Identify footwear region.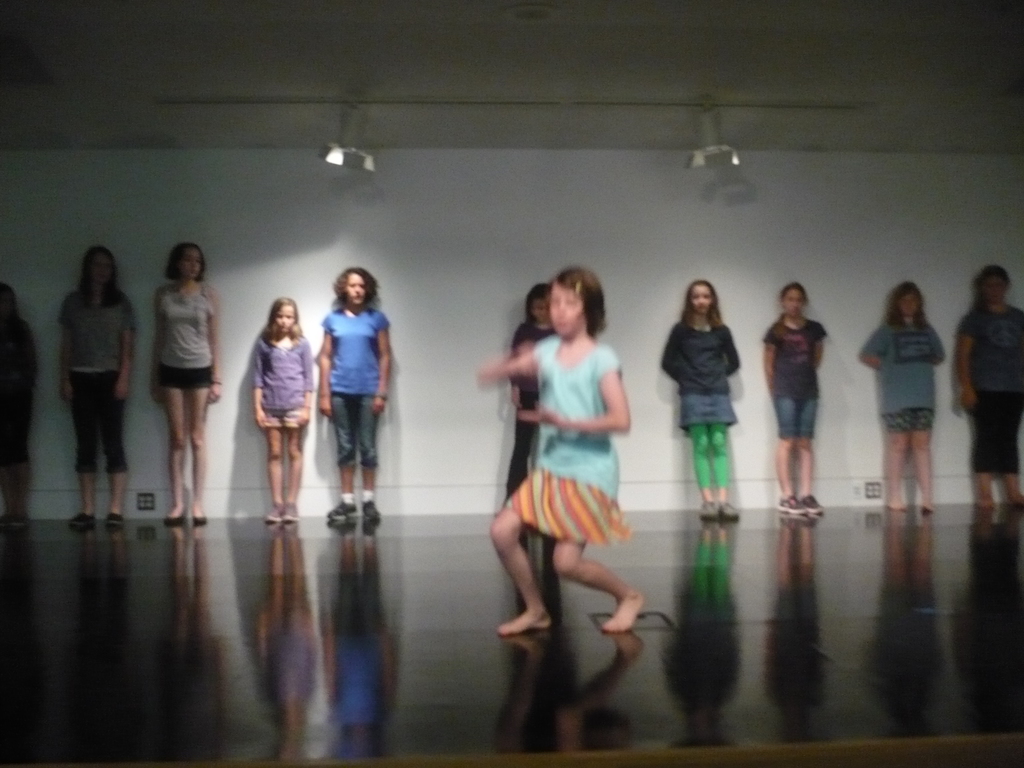
Region: {"left": 262, "top": 499, "right": 282, "bottom": 524}.
